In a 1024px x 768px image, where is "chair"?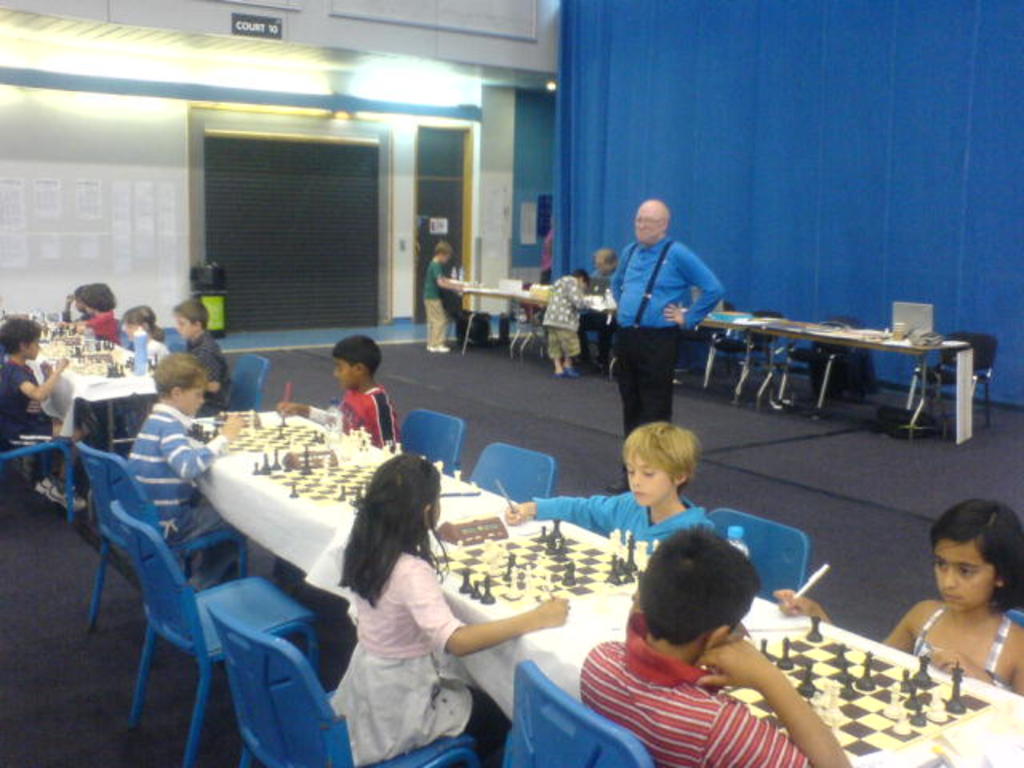
region(1008, 610, 1022, 627).
